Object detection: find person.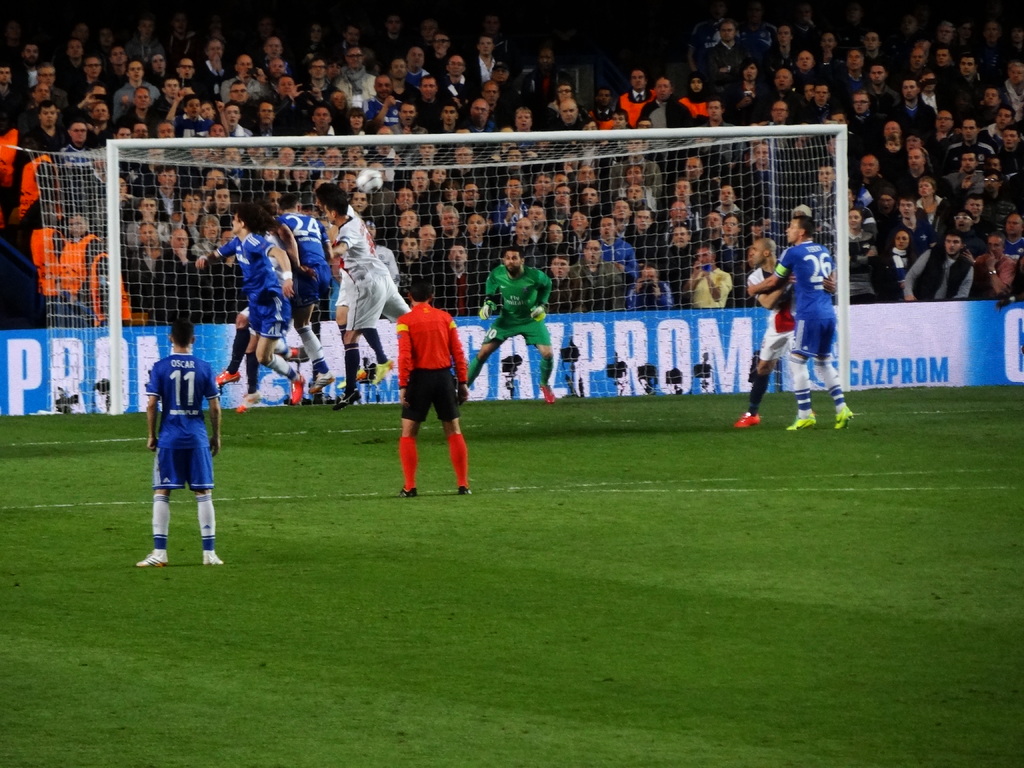
(left=395, top=276, right=476, bottom=500).
